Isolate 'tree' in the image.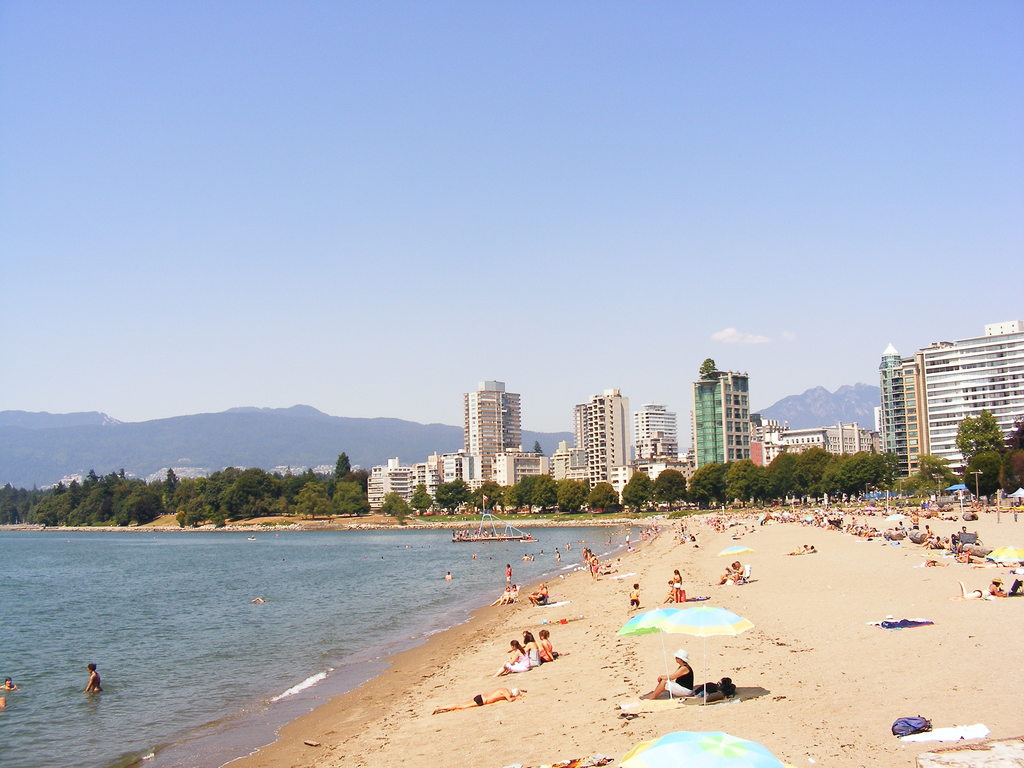
Isolated region: {"x1": 380, "y1": 490, "x2": 410, "y2": 524}.
